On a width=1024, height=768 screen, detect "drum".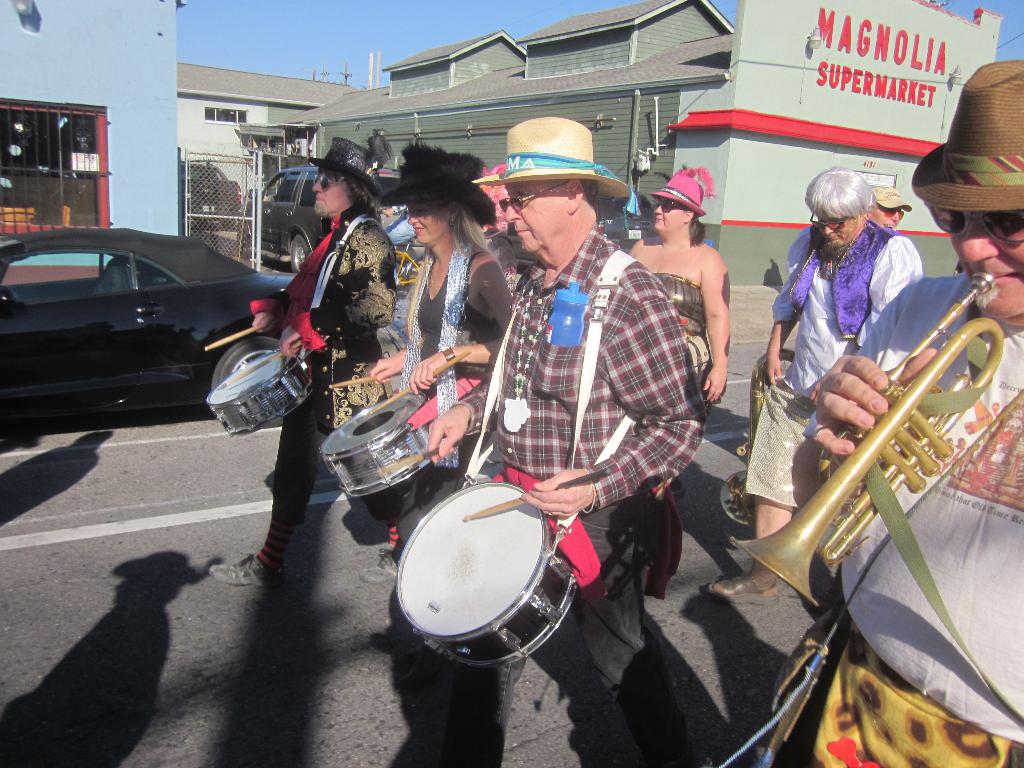
<region>204, 358, 317, 431</region>.
